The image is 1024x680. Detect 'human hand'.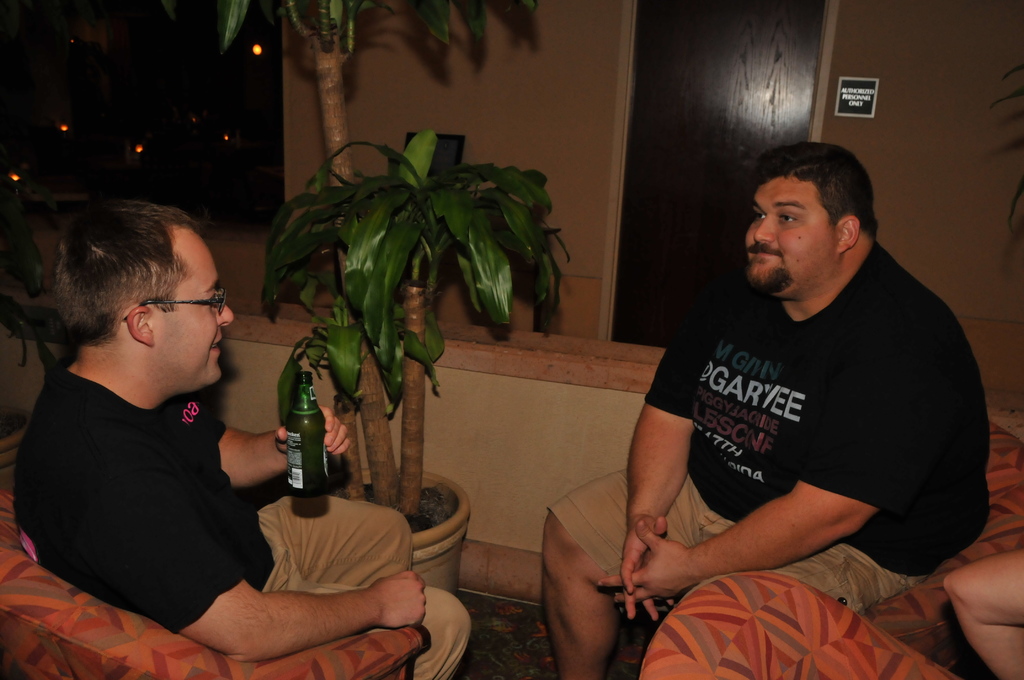
Detection: 595/519/698/600.
